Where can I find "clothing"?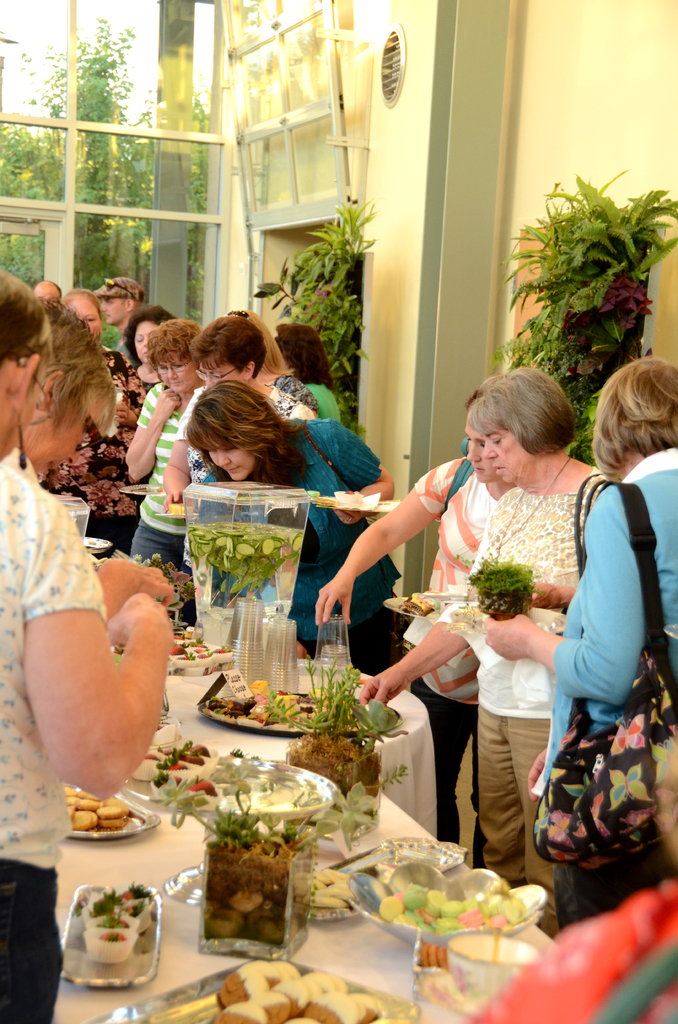
You can find it at [417, 676, 483, 870].
